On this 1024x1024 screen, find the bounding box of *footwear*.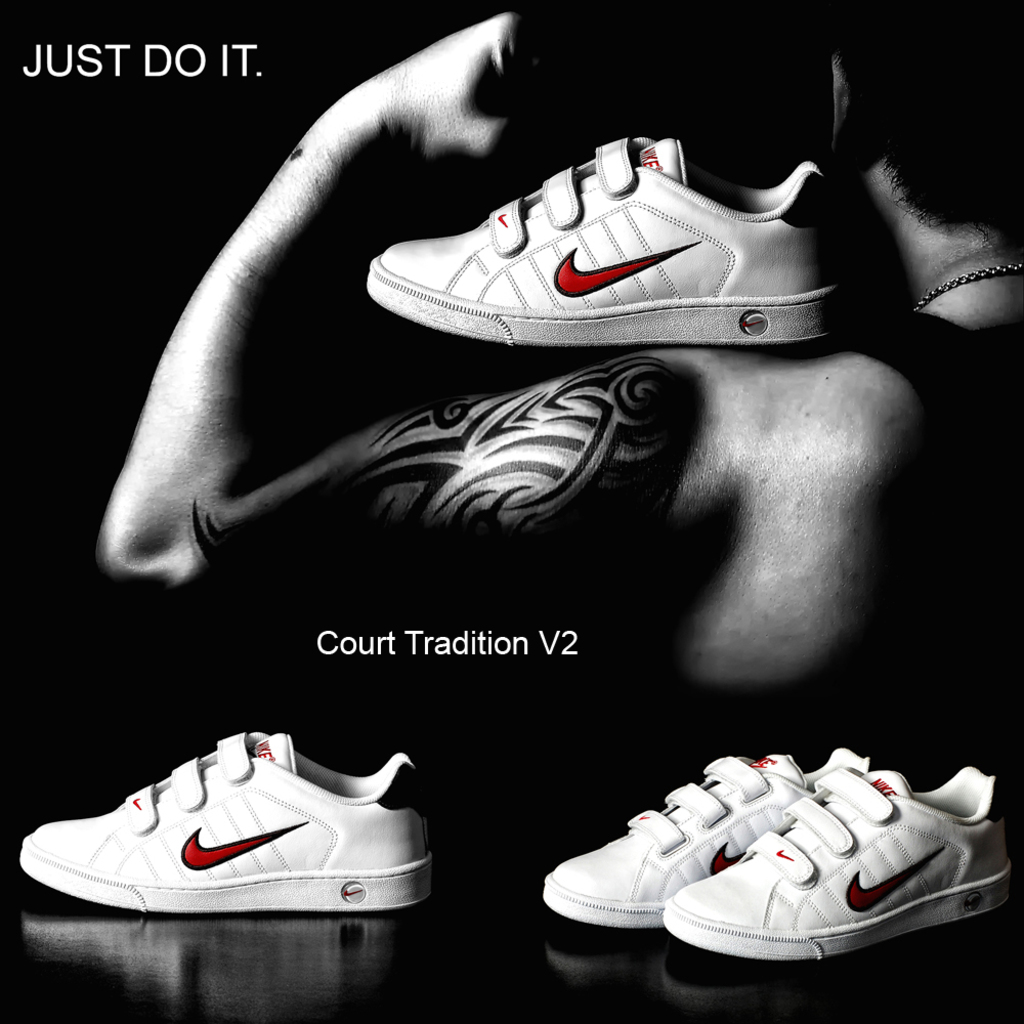
Bounding box: BBox(376, 134, 821, 342).
